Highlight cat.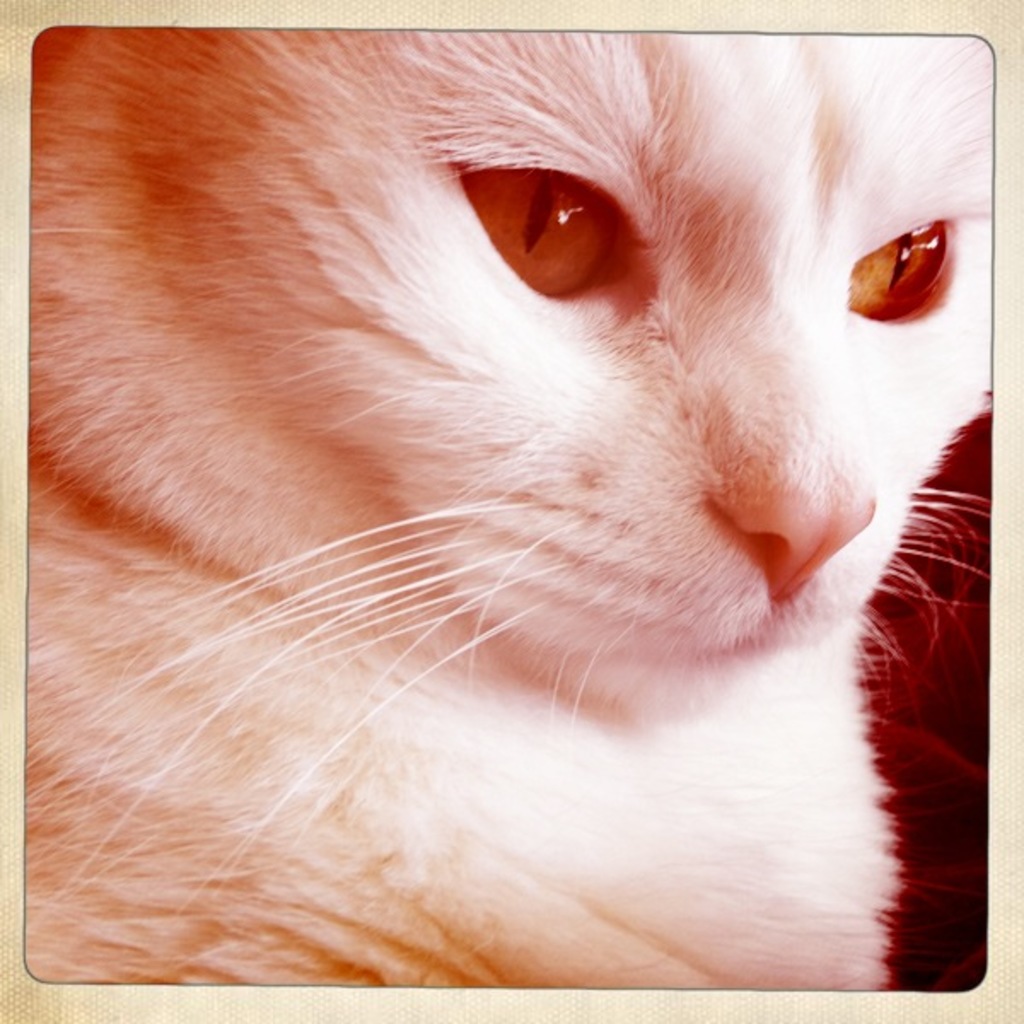
Highlighted region: l=14, t=29, r=993, b=986.
